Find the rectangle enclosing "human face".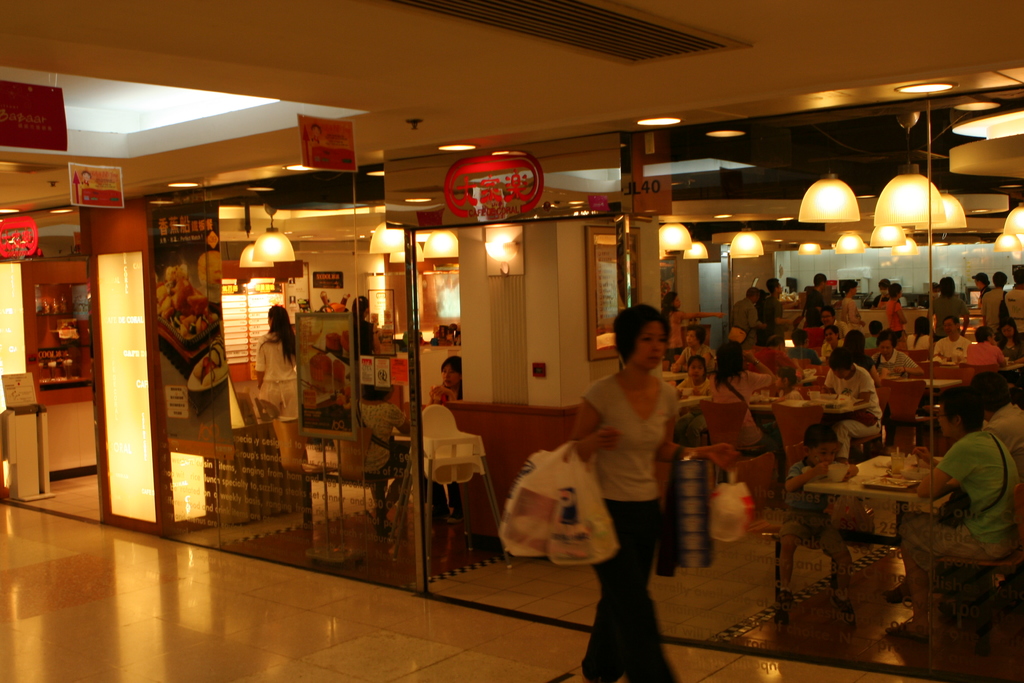
x1=824 y1=311 x2=833 y2=324.
